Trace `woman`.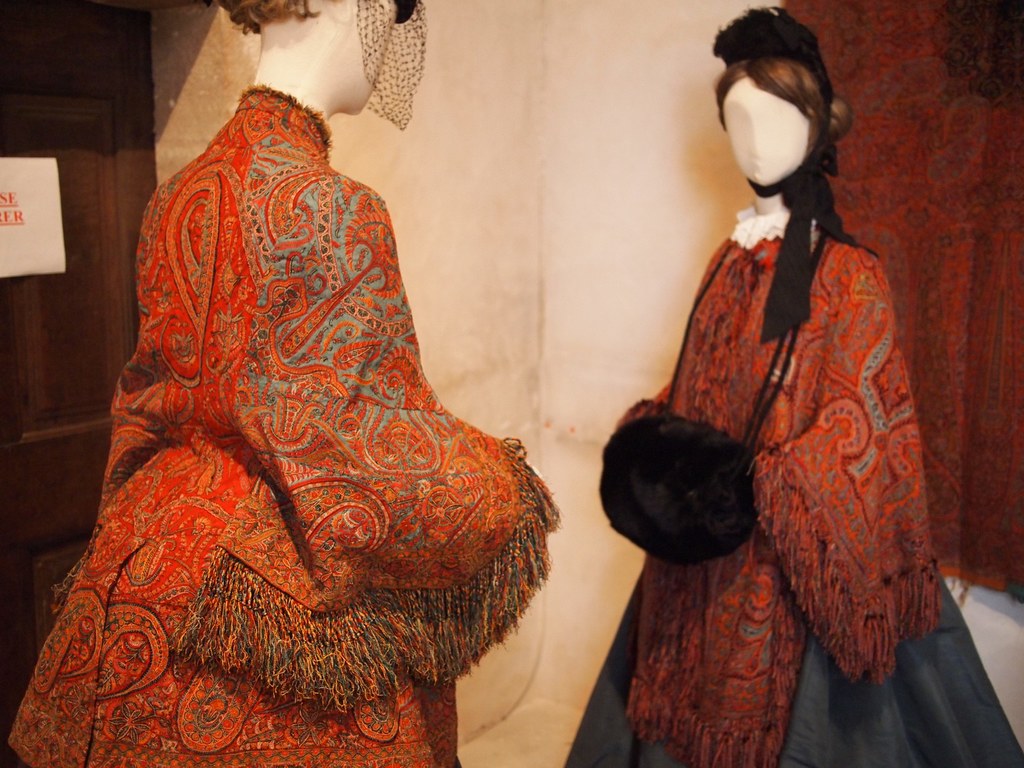
Traced to left=566, top=6, right=1023, bottom=767.
